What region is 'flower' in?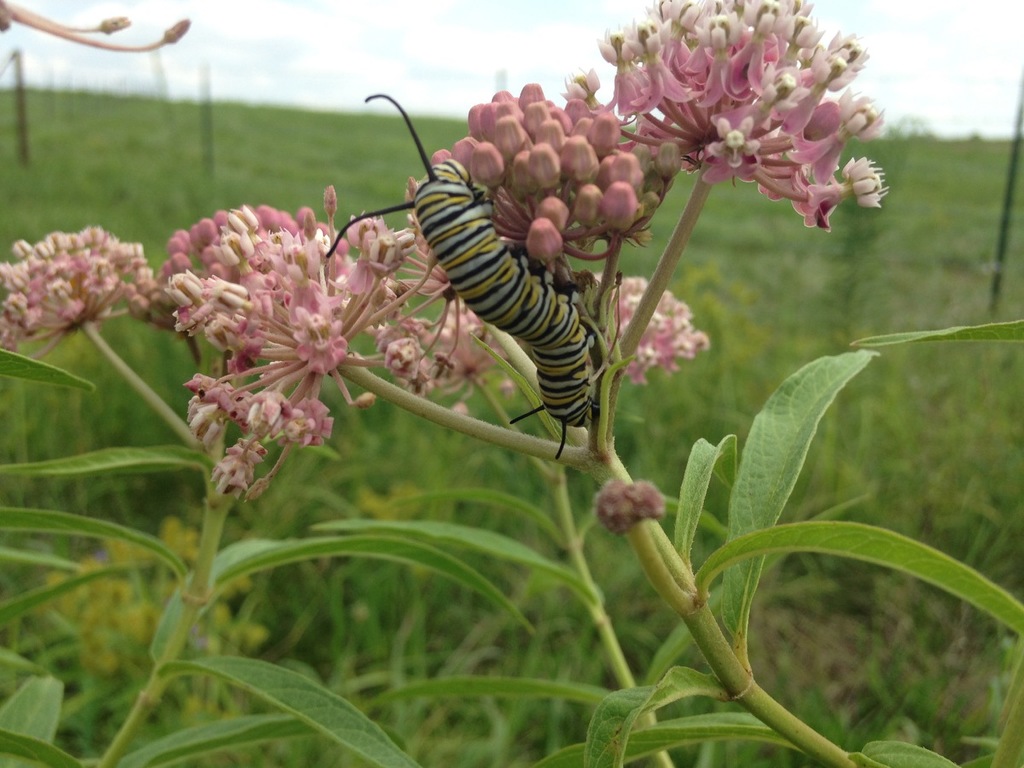
[x1=592, y1=6, x2=874, y2=246].
